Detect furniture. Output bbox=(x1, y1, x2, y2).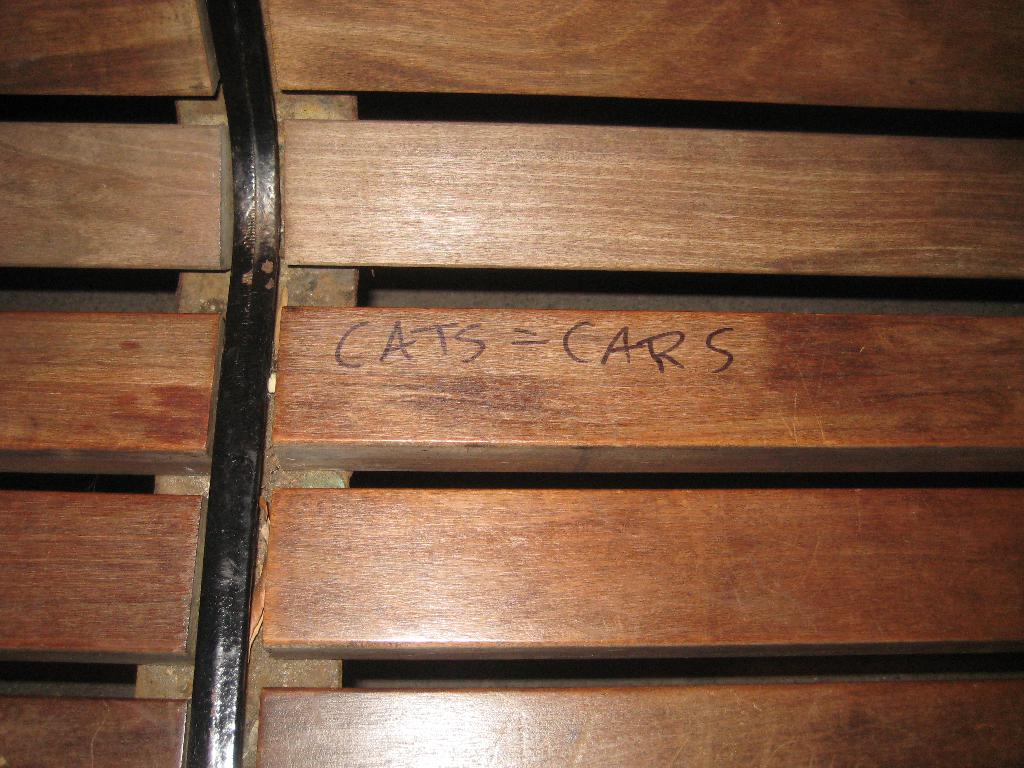
bbox=(0, 0, 1023, 767).
